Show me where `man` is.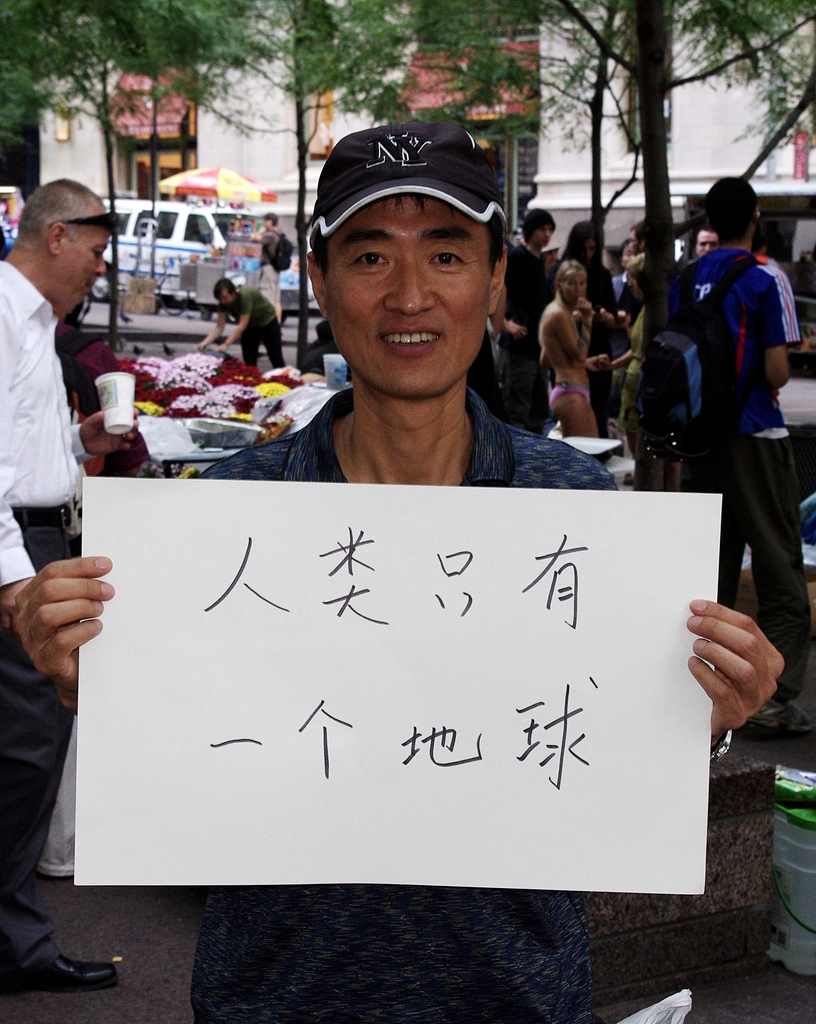
`man` is at <box>698,232,719,259</box>.
